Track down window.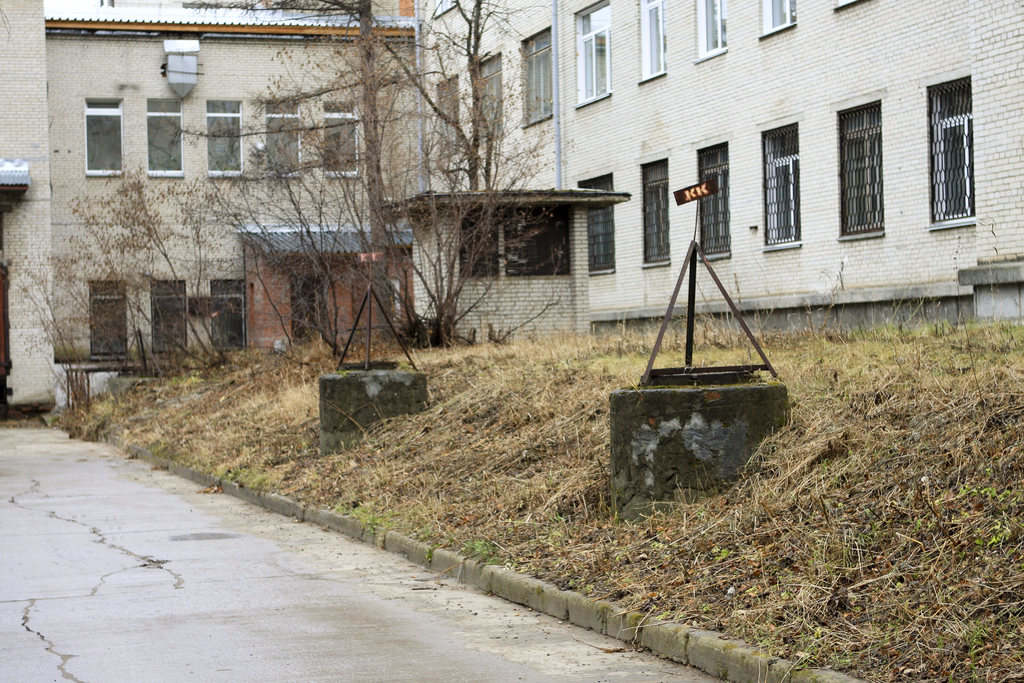
Tracked to (637, 0, 663, 81).
